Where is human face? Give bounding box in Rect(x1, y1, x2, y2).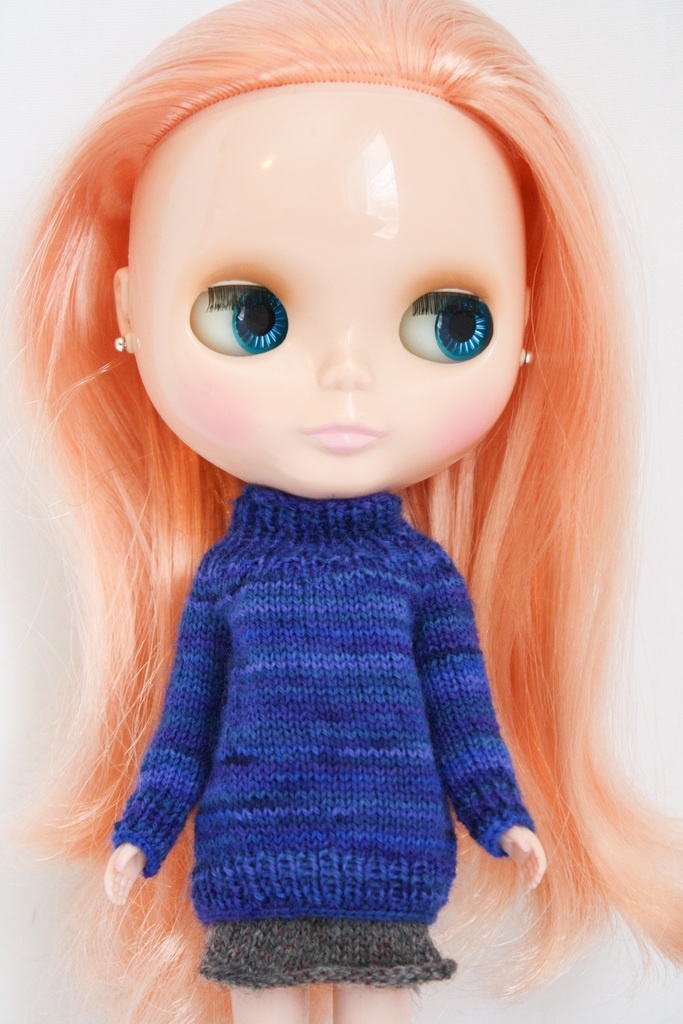
Rect(134, 82, 526, 496).
